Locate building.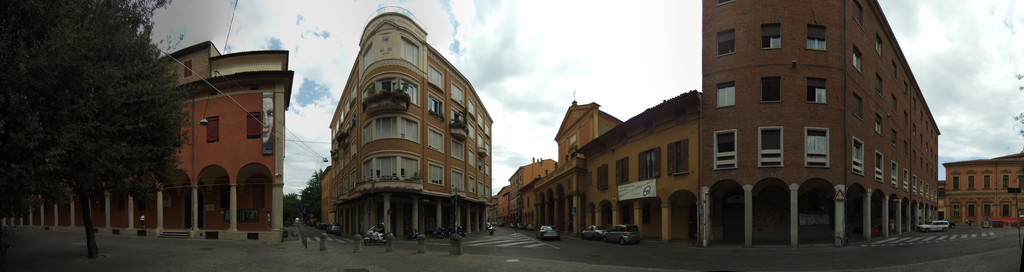
Bounding box: detection(486, 100, 692, 239).
